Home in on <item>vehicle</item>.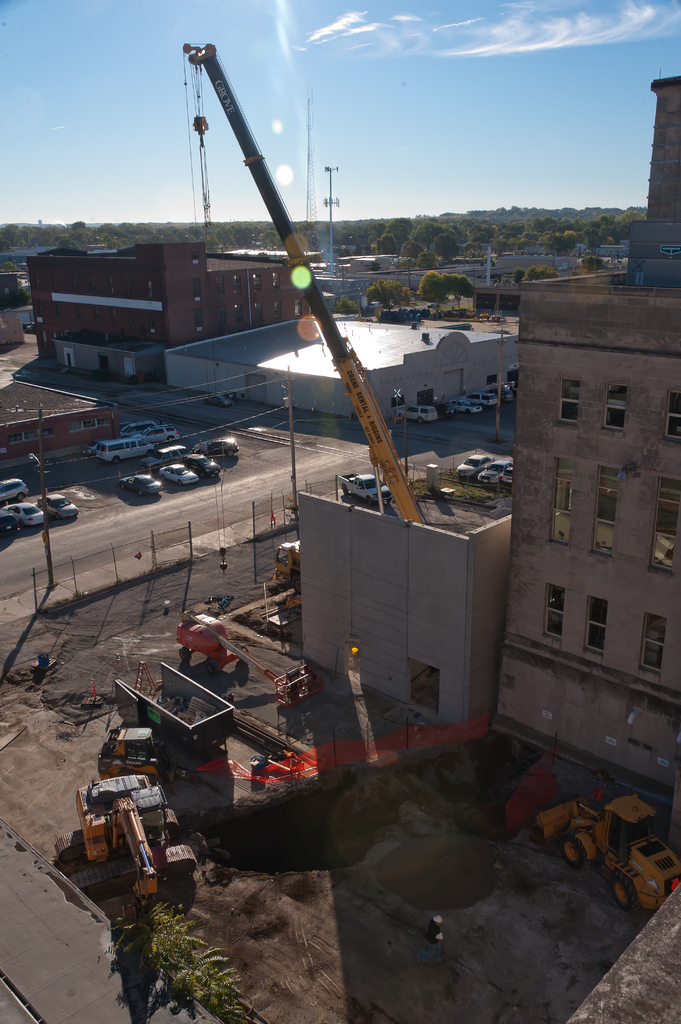
Homed in at (left=393, top=403, right=438, bottom=426).
